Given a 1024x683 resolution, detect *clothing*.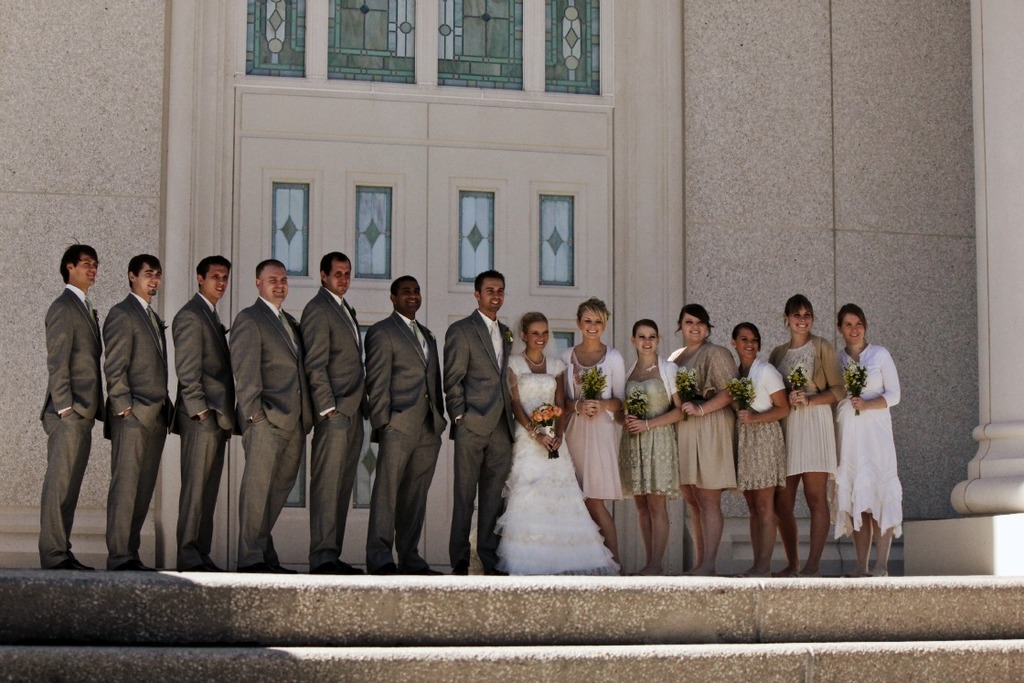
446,304,512,570.
